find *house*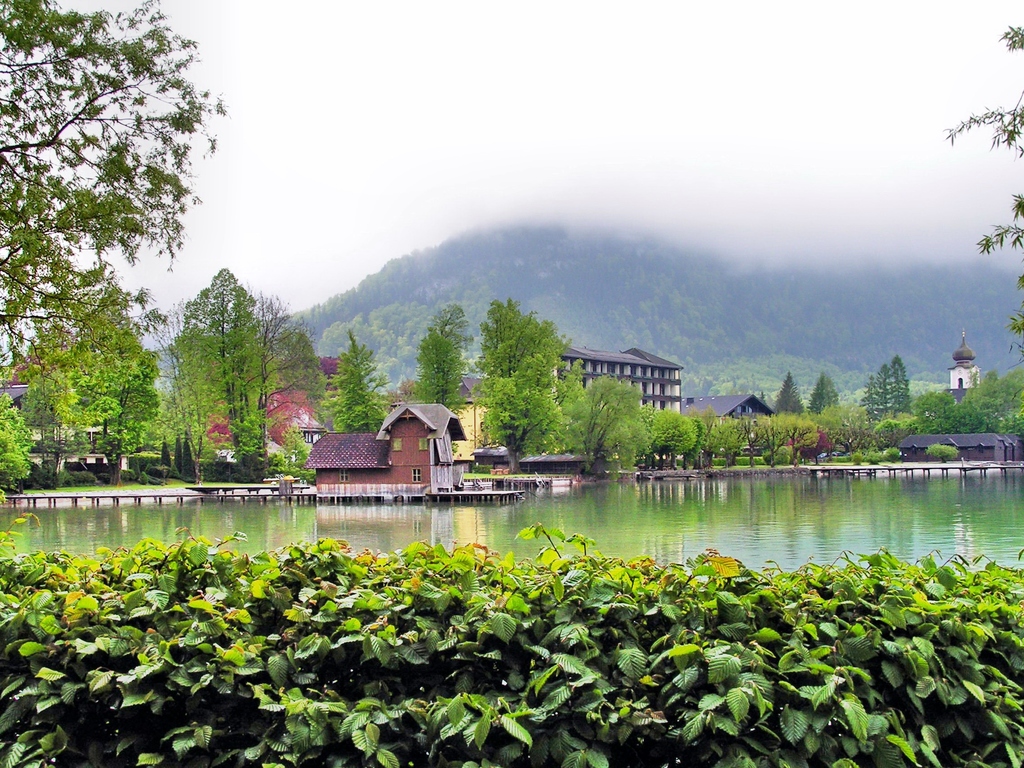
0:354:44:404
